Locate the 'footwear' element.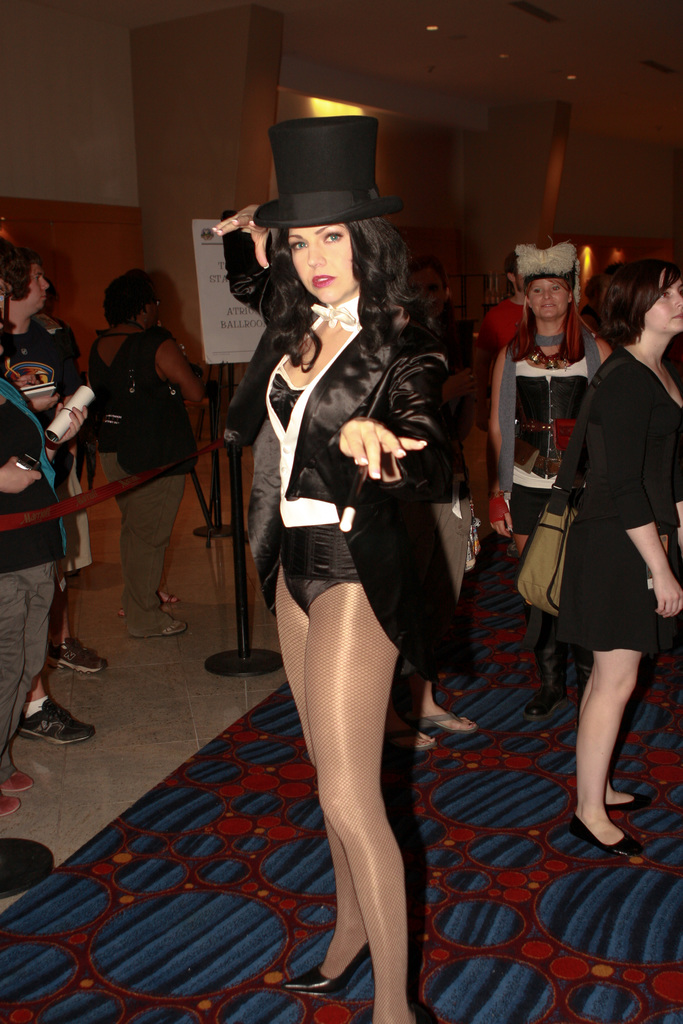
Element bbox: detection(12, 690, 83, 771).
